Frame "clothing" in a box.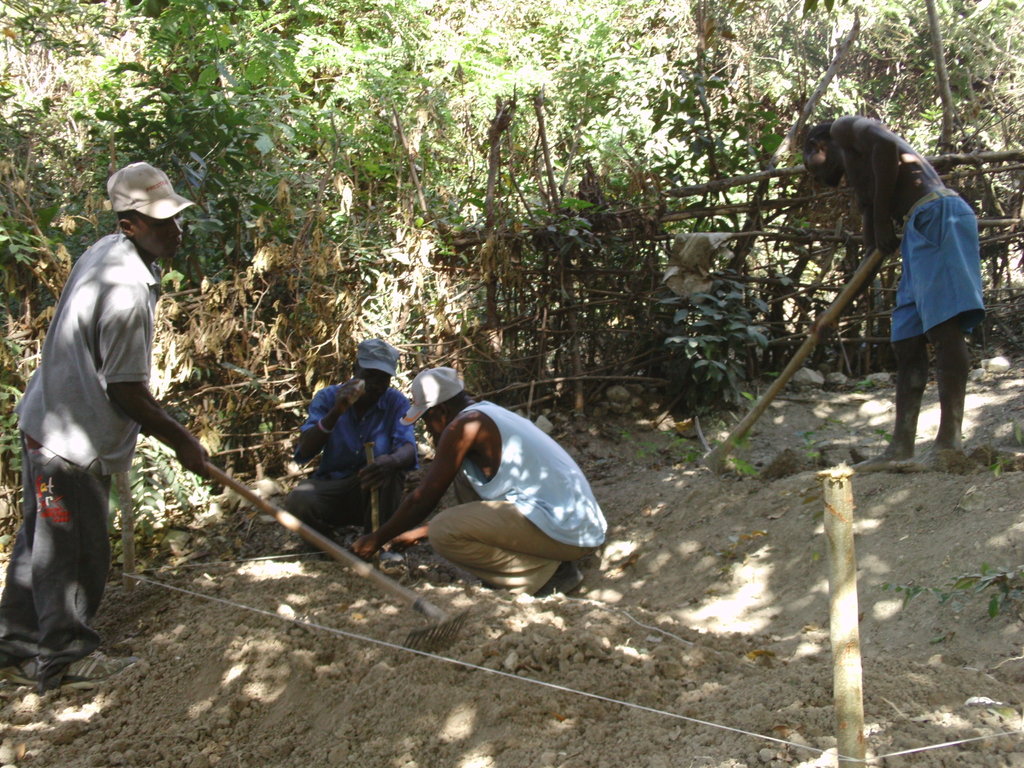
[x1=0, y1=238, x2=168, y2=678].
